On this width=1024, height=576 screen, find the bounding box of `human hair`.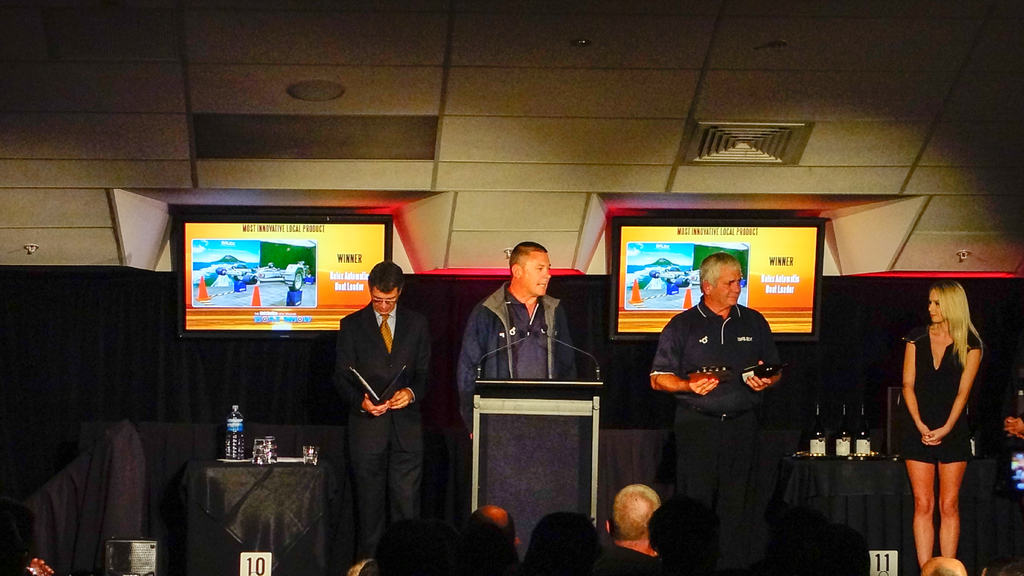
Bounding box: x1=928 y1=280 x2=984 y2=364.
